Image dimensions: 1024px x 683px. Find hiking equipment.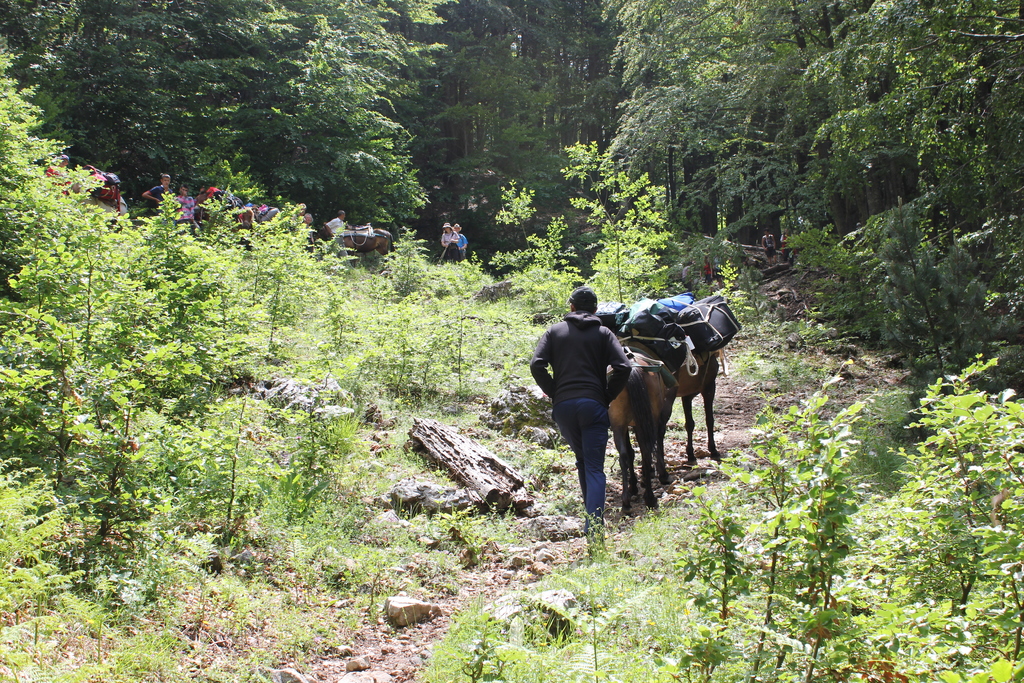
x1=591 y1=287 x2=749 y2=391.
